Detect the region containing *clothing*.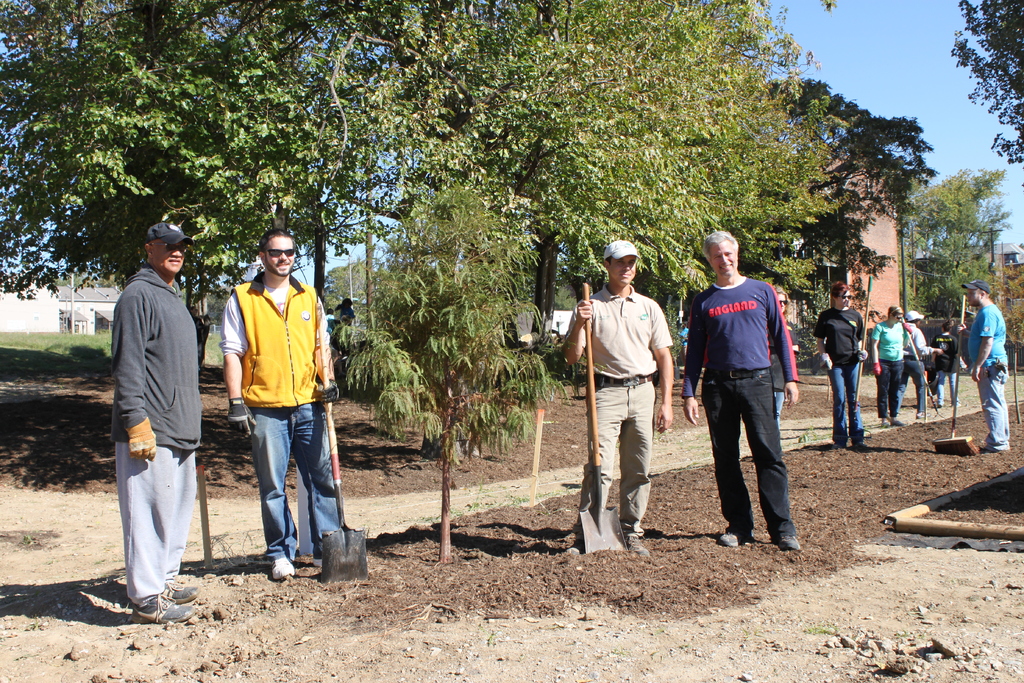
bbox(871, 320, 905, 417).
